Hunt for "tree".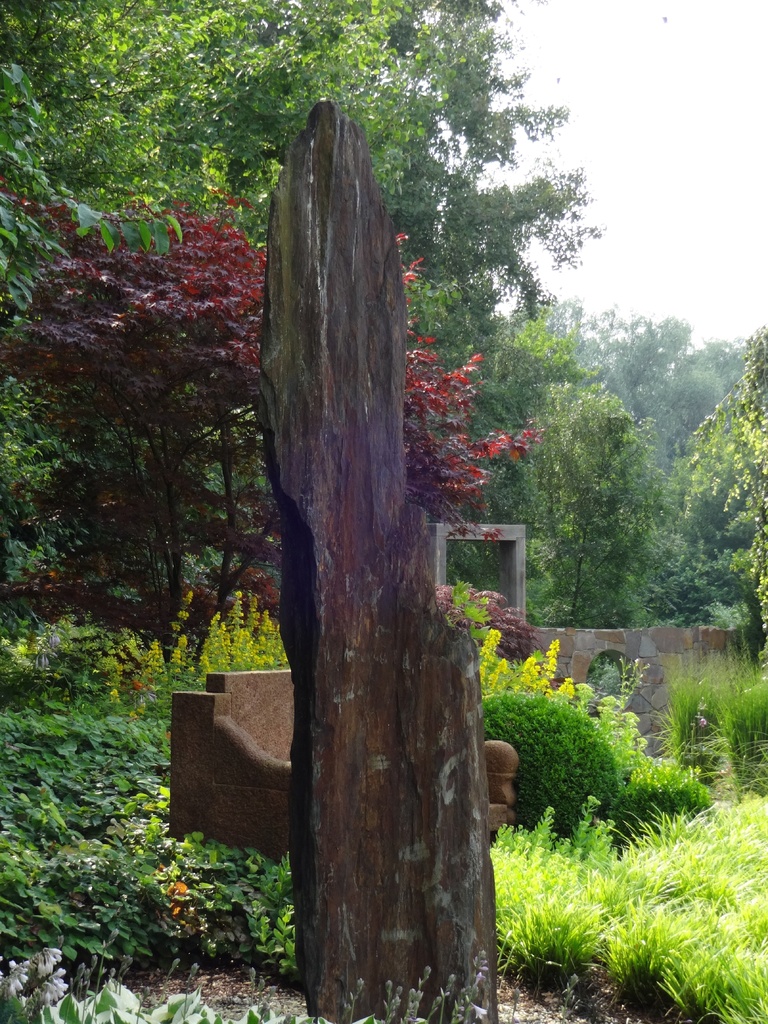
Hunted down at <bbox>133, 0, 588, 452</bbox>.
